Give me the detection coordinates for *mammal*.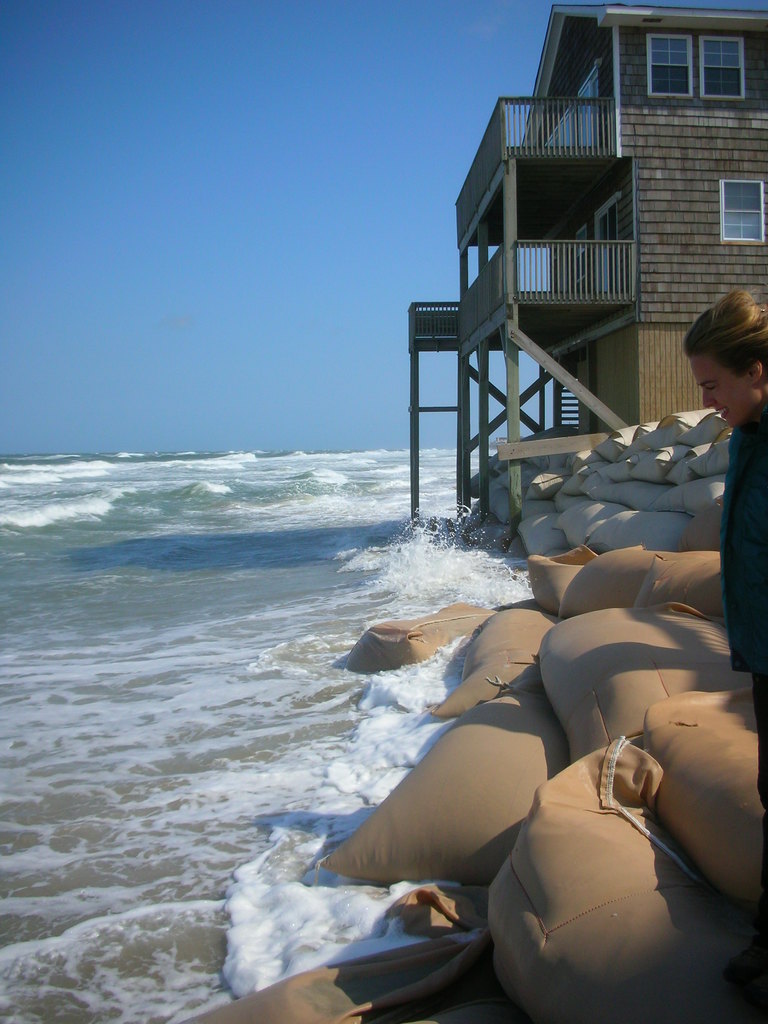
select_region(669, 253, 767, 916).
